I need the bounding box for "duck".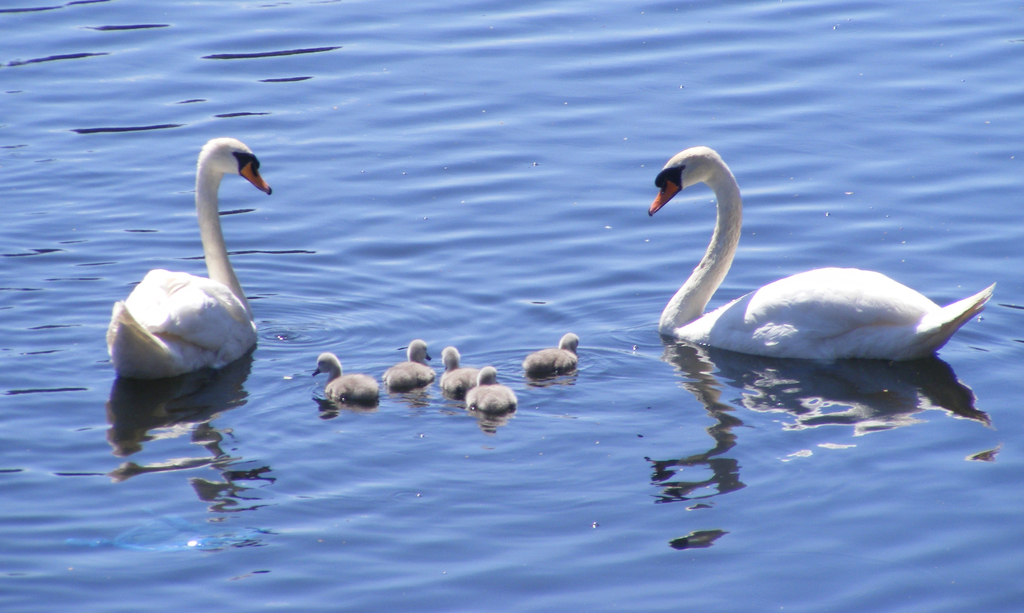
Here it is: detection(100, 142, 277, 382).
